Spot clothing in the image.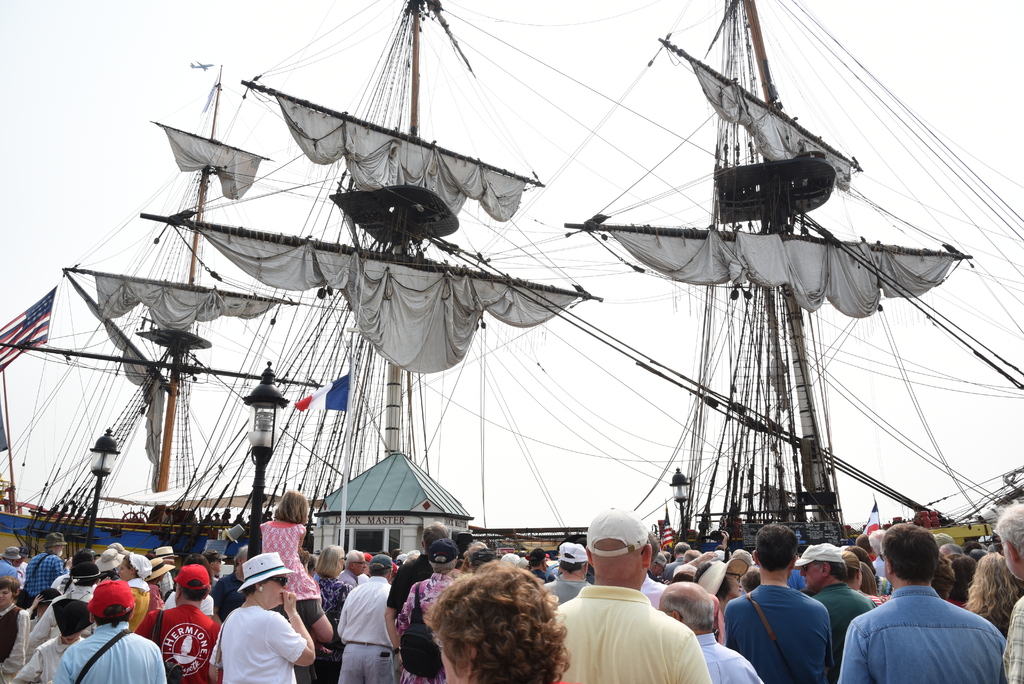
clothing found at box=[1000, 591, 1023, 683].
